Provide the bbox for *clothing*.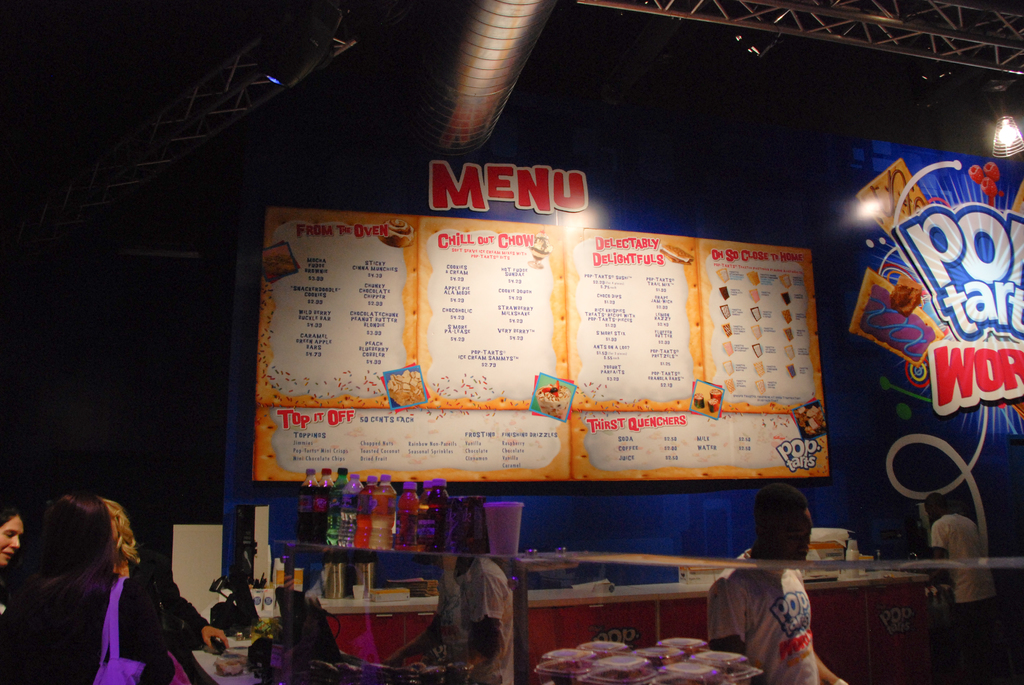
[419,555,511,684].
